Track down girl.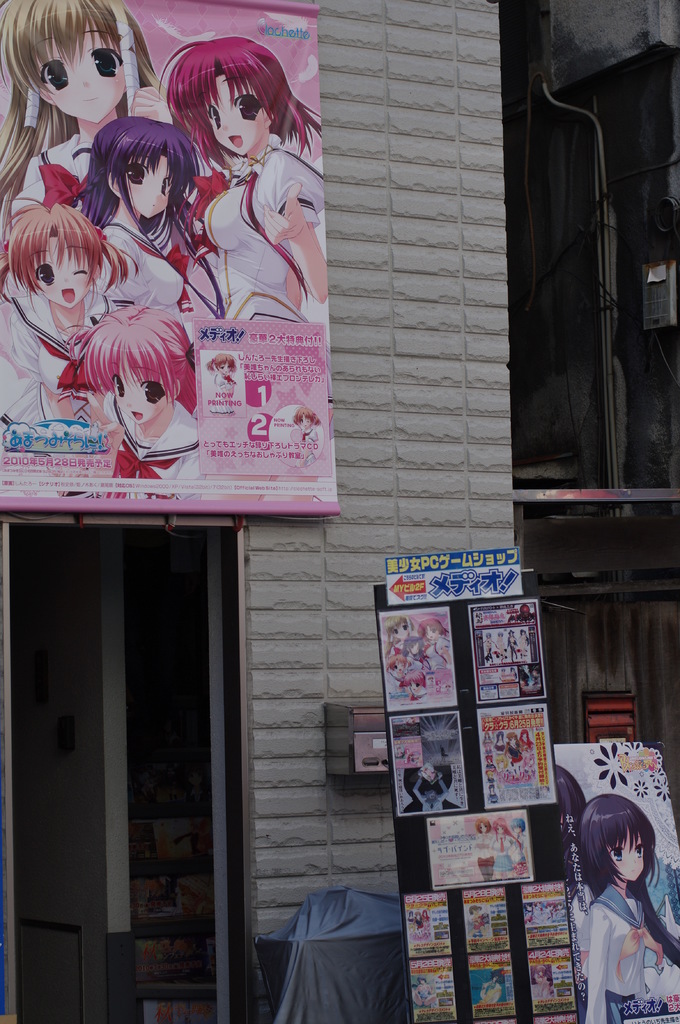
Tracked to rect(166, 32, 325, 323).
